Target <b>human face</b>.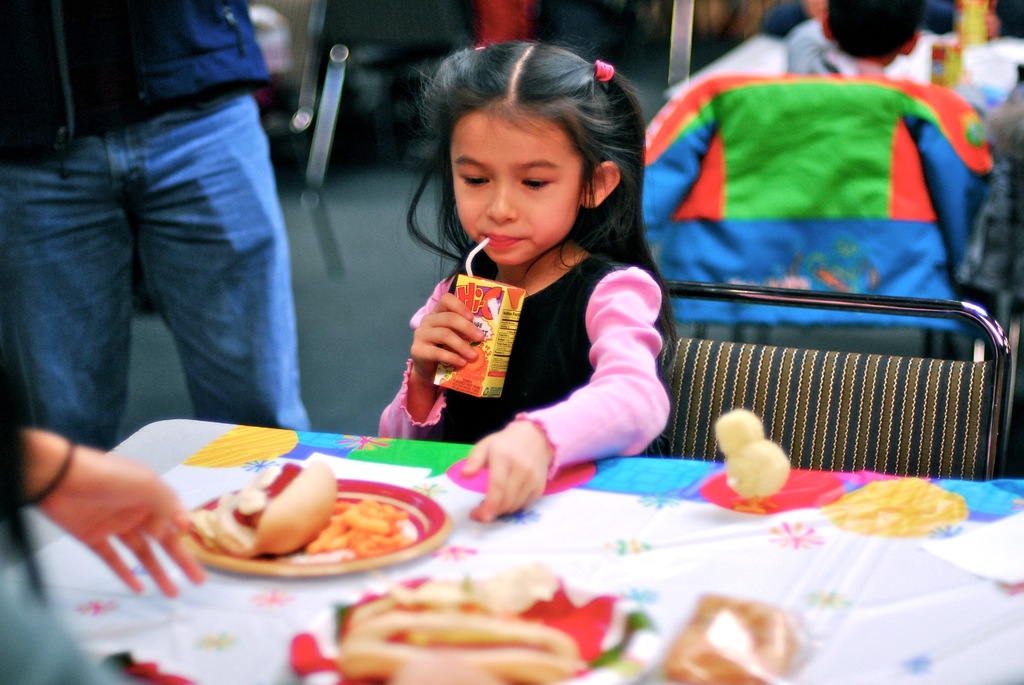
Target region: bbox=(449, 105, 584, 266).
